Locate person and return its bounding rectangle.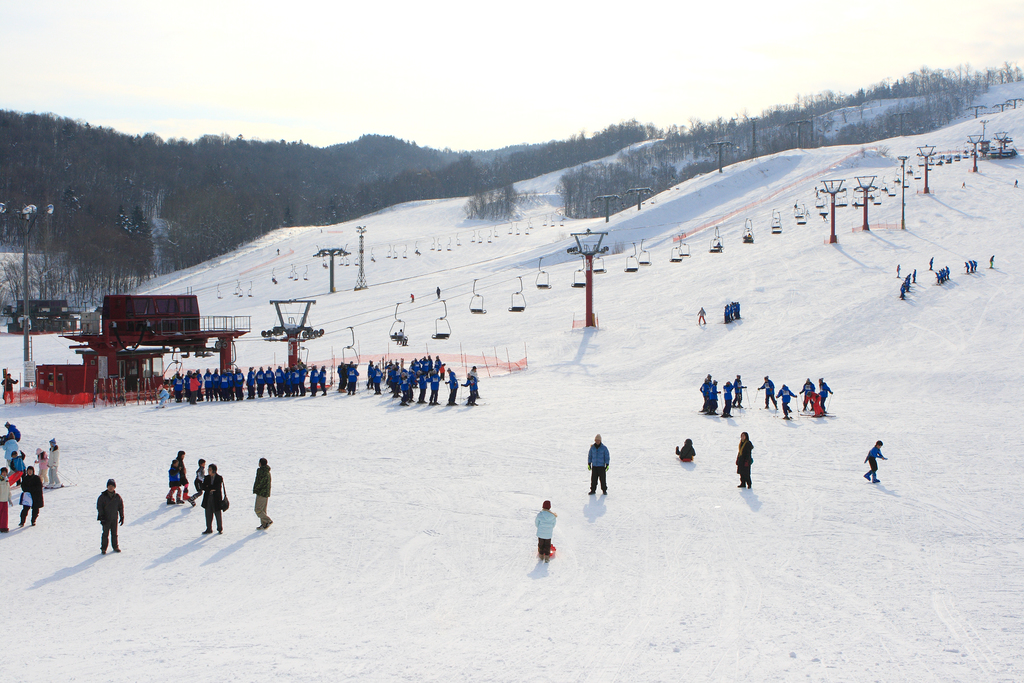
select_region(469, 366, 479, 399).
